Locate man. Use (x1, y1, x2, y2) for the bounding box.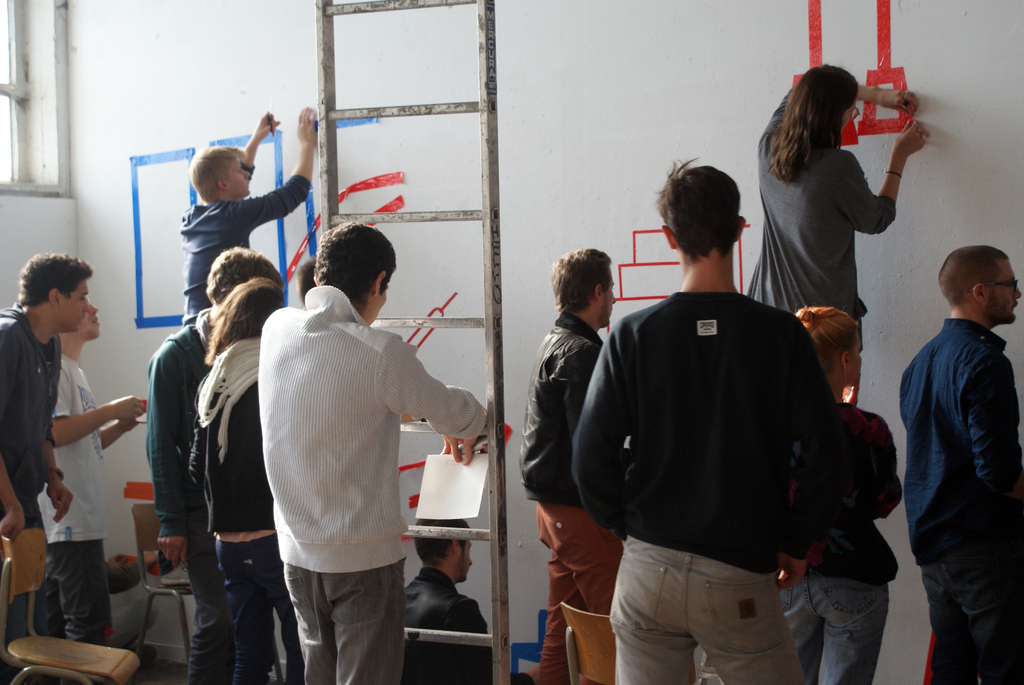
(894, 248, 1023, 684).
